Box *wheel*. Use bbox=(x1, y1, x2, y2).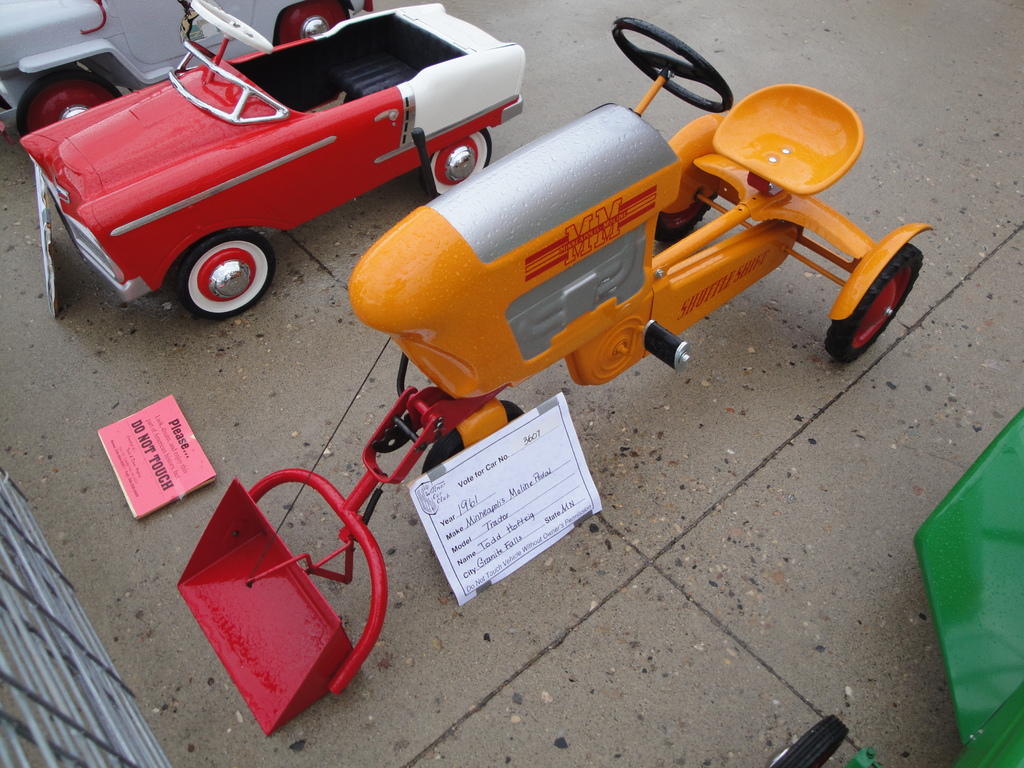
bbox=(609, 16, 731, 122).
